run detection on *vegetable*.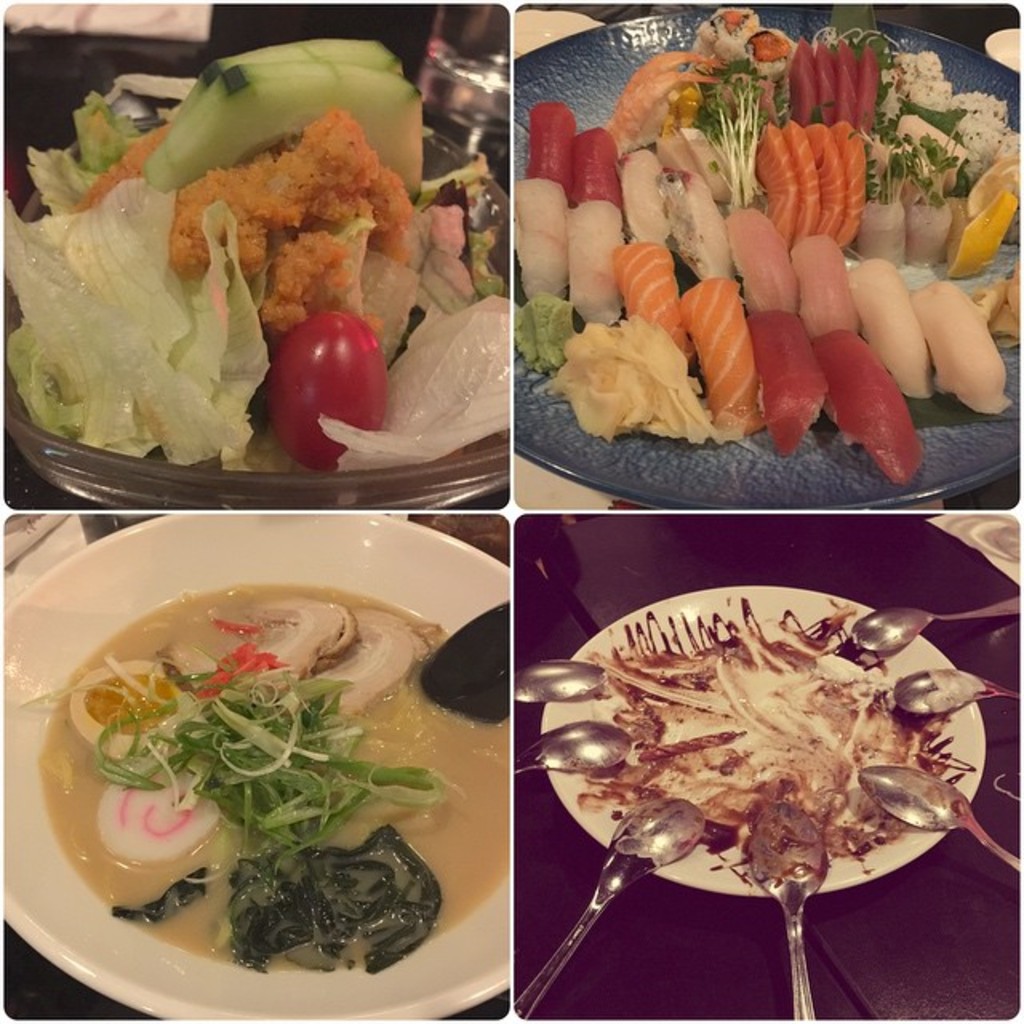
Result: {"left": 248, "top": 286, "right": 384, "bottom": 459}.
